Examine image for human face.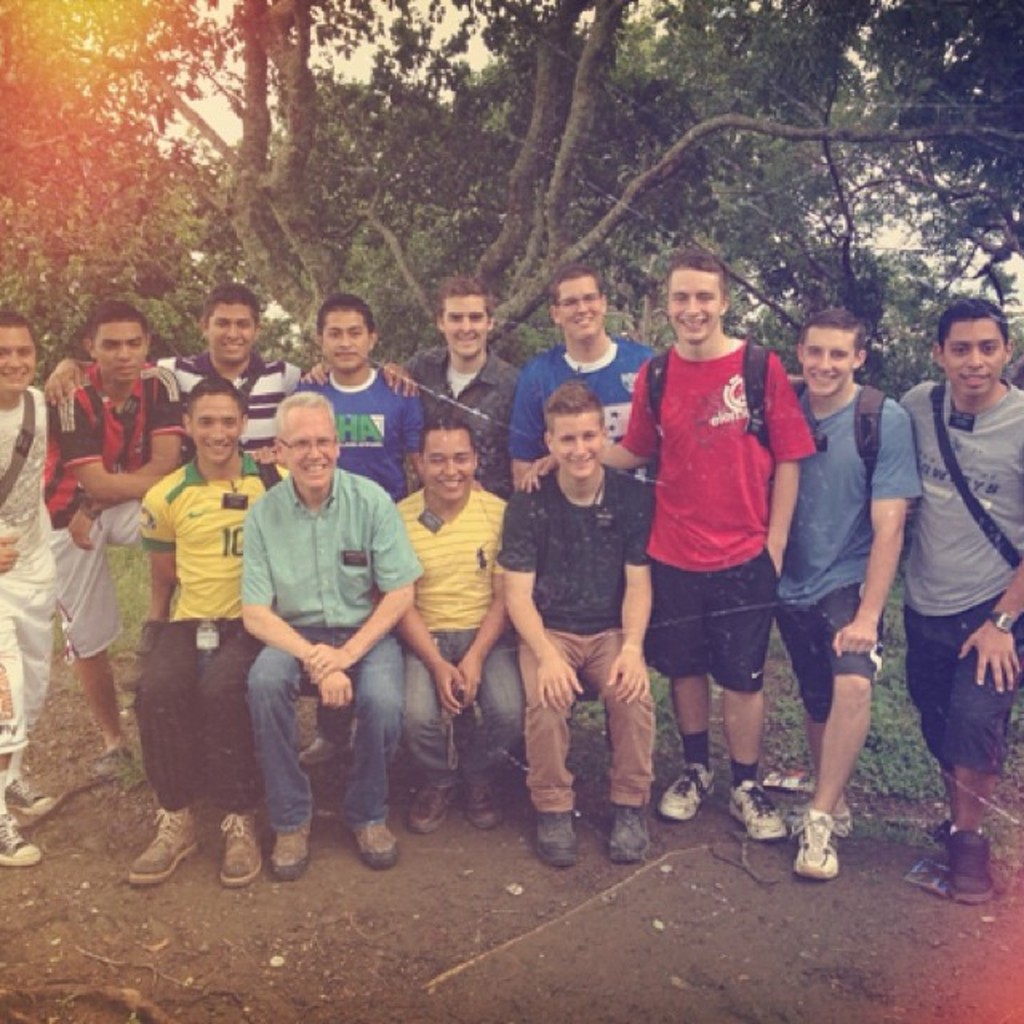
Examination result: (left=318, top=310, right=370, bottom=366).
